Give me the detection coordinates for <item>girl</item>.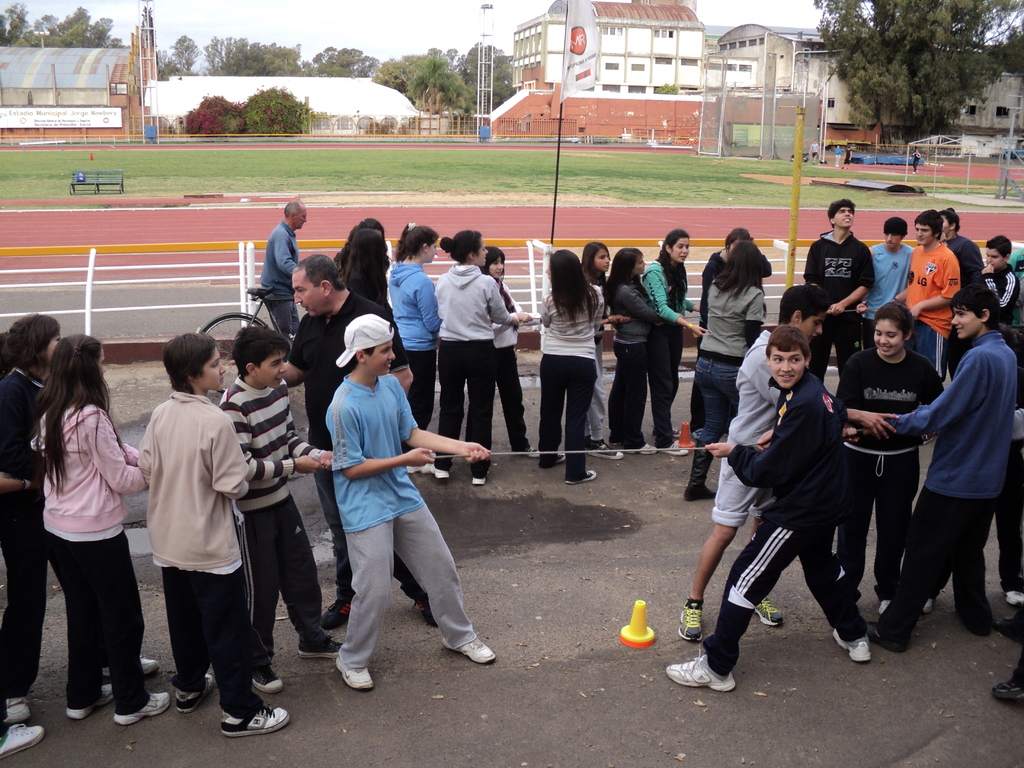
[left=29, top=333, right=170, bottom=724].
